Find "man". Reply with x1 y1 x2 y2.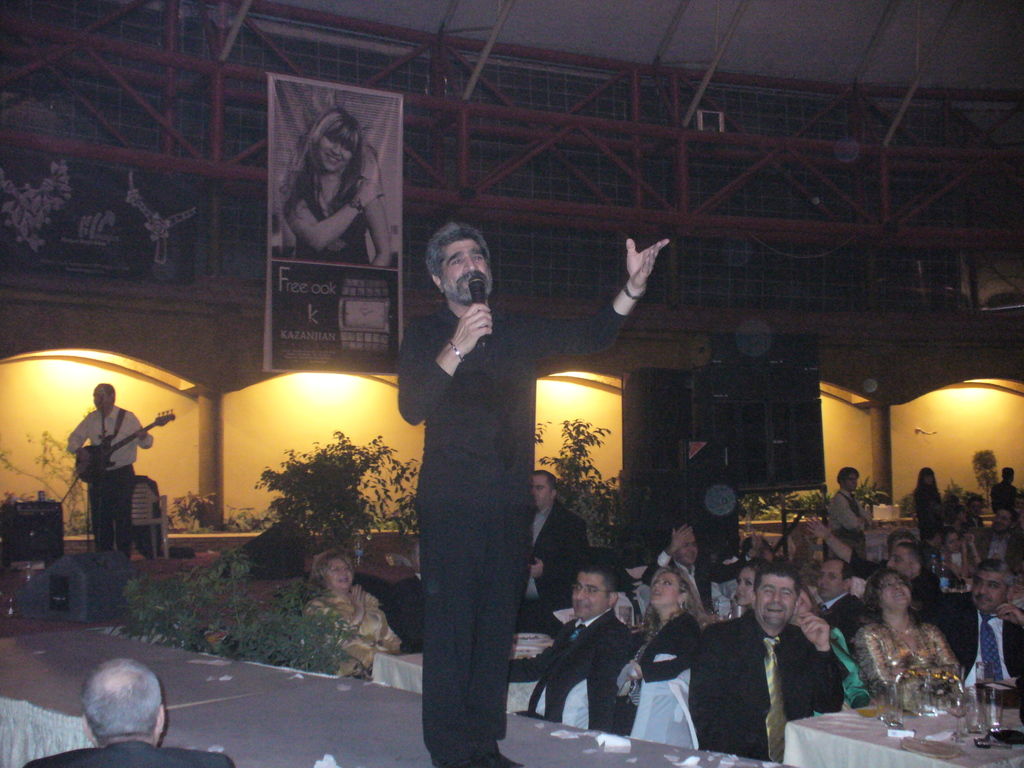
525 464 593 616.
